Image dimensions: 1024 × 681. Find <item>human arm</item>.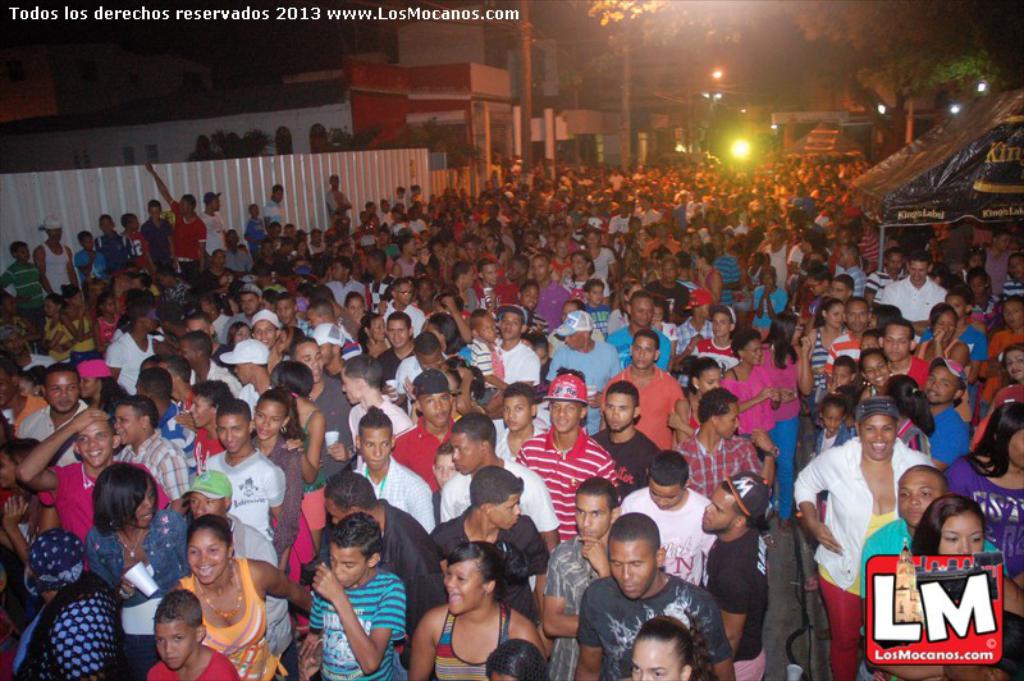
[x1=740, y1=366, x2=772, y2=412].
